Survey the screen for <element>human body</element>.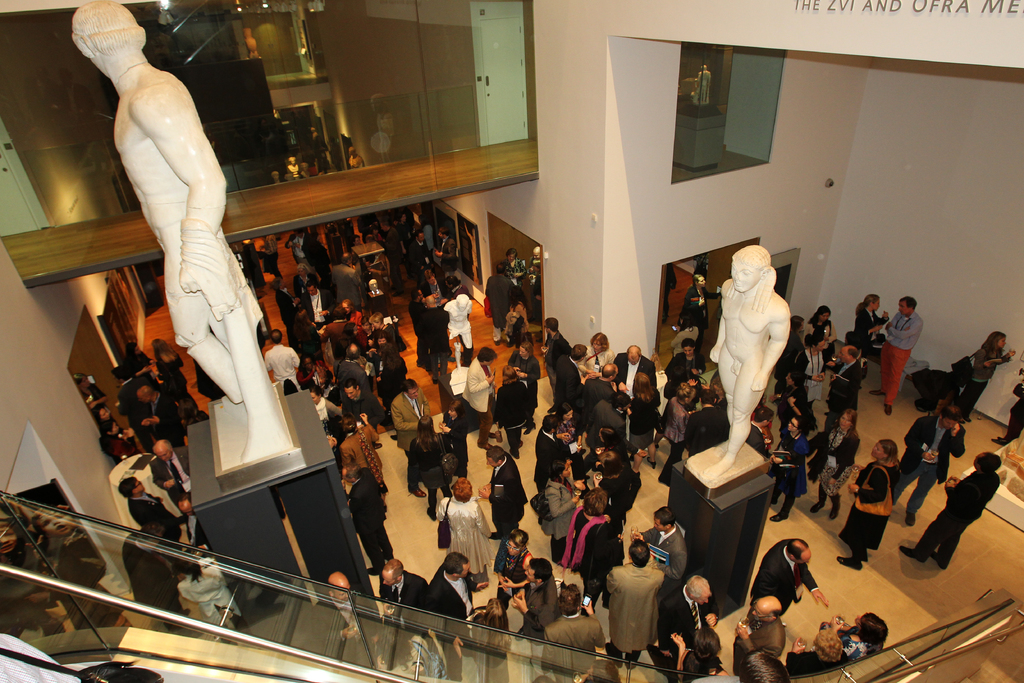
Survey found: Rect(371, 335, 399, 376).
